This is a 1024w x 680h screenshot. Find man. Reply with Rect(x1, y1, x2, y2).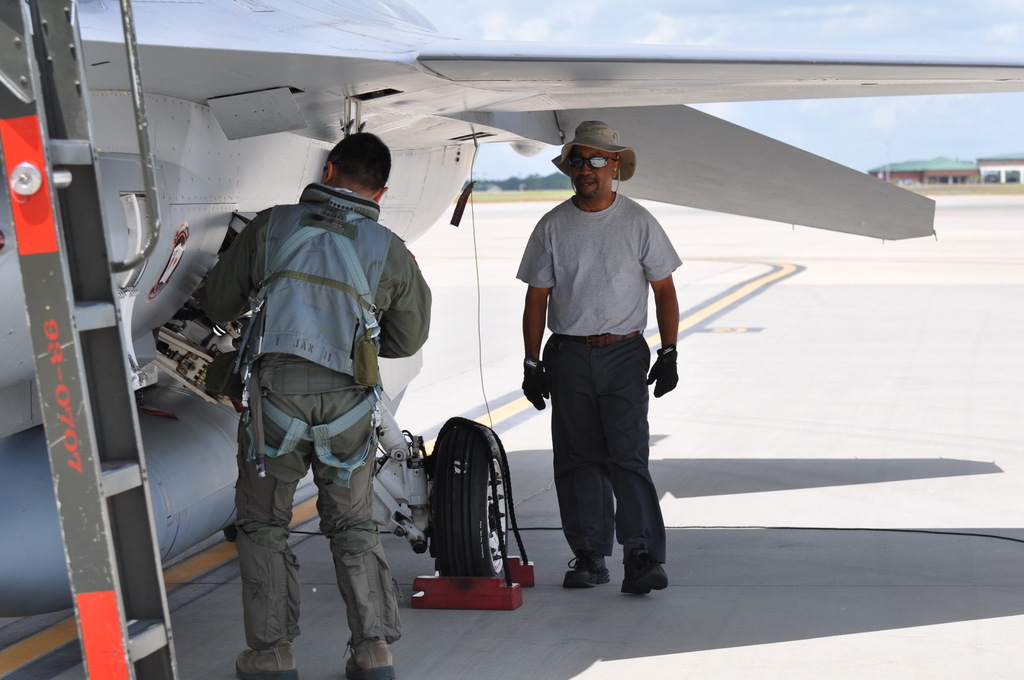
Rect(193, 129, 436, 679).
